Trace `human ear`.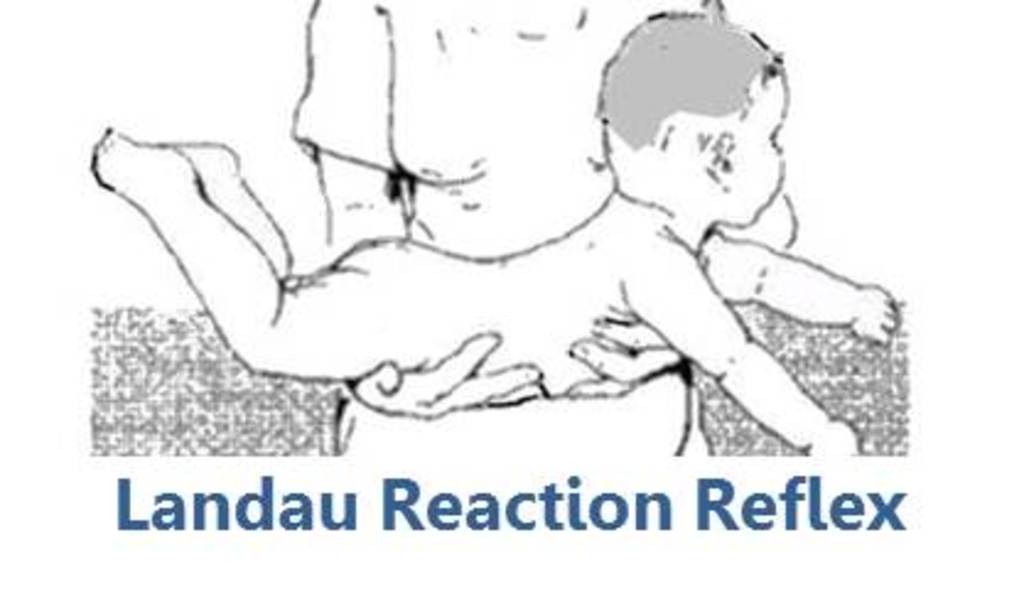
Traced to rect(702, 125, 737, 191).
